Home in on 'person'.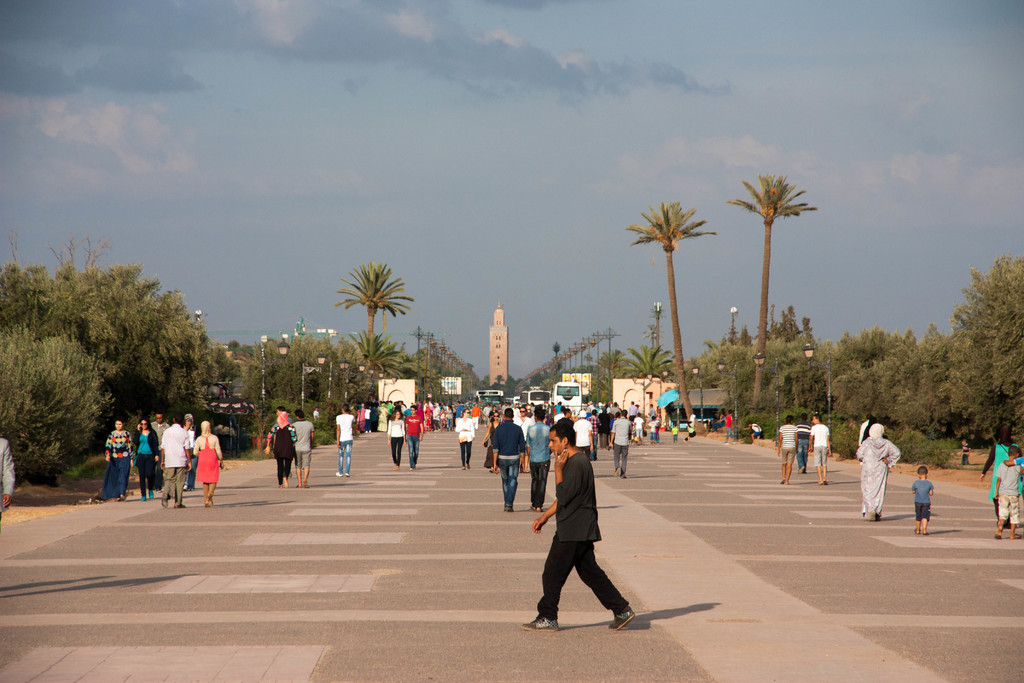
Homed in at [x1=981, y1=436, x2=1007, y2=512].
